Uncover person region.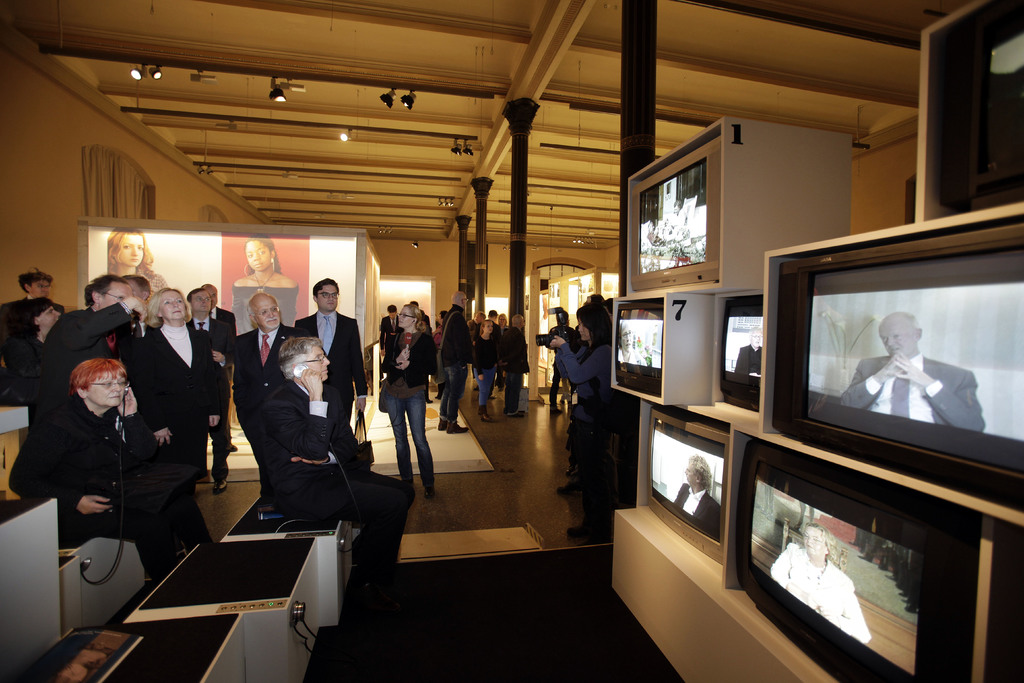
Uncovered: [431, 307, 445, 402].
